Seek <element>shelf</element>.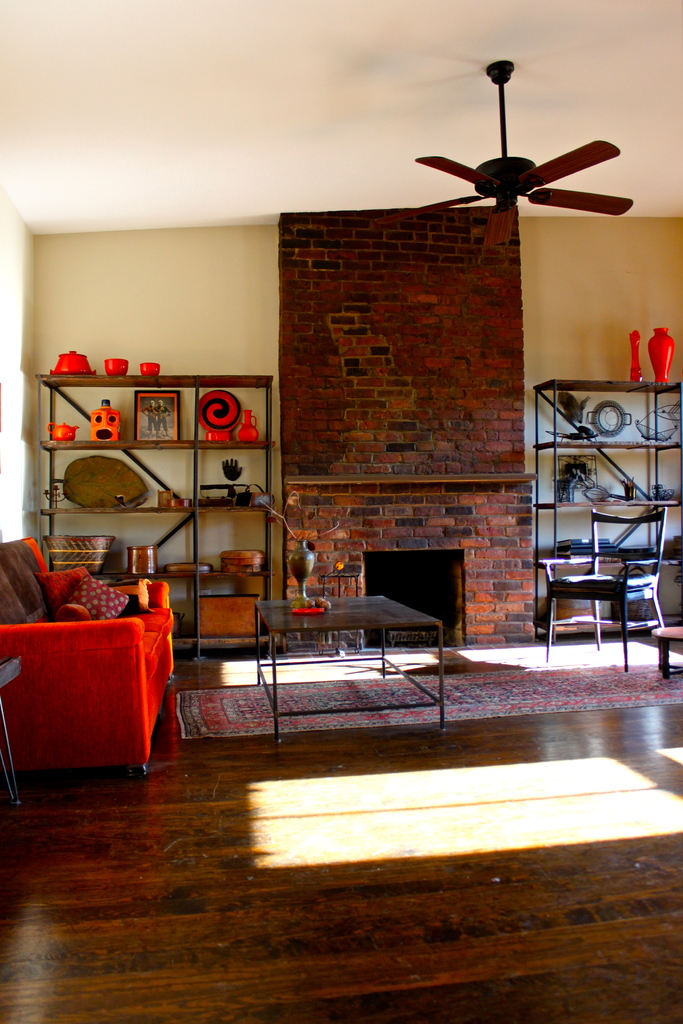
30,442,290,526.
